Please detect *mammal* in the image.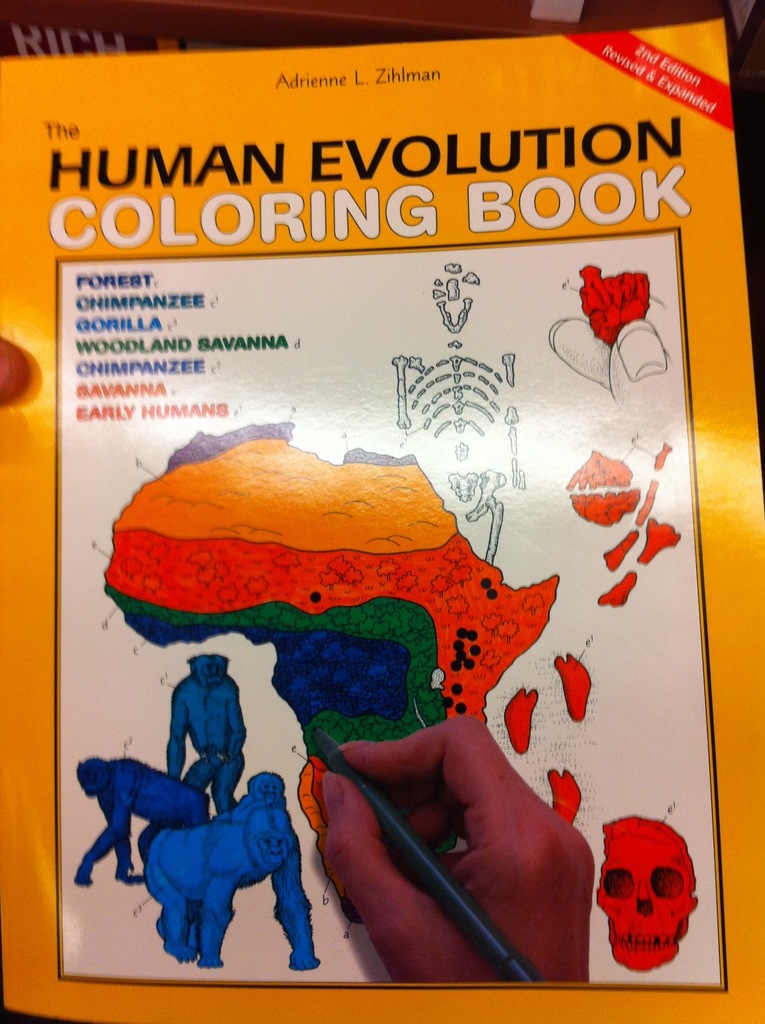
[x1=400, y1=257, x2=526, y2=566].
